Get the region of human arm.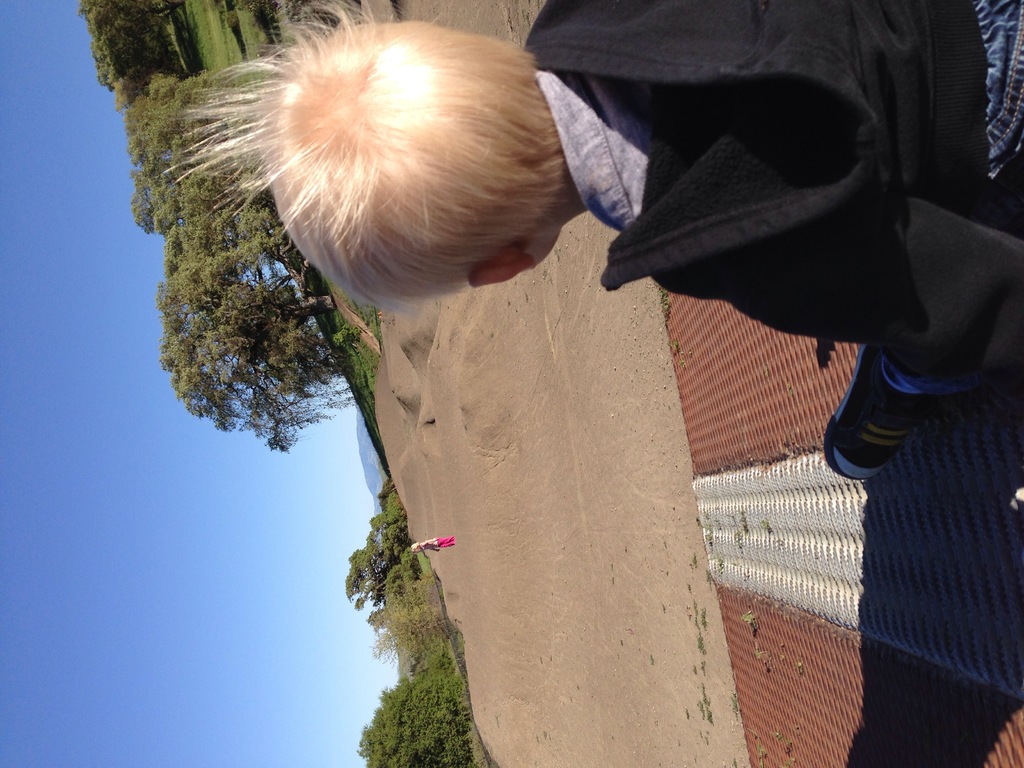
box(703, 202, 1023, 389).
